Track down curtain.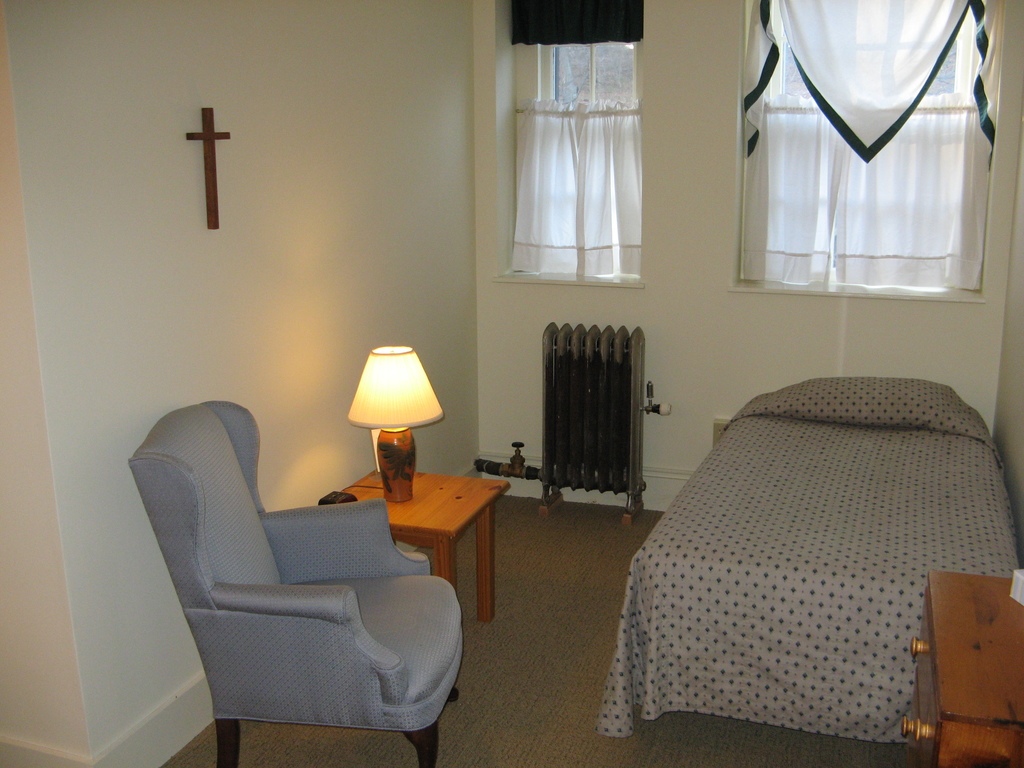
Tracked to x1=739 y1=0 x2=1018 y2=282.
